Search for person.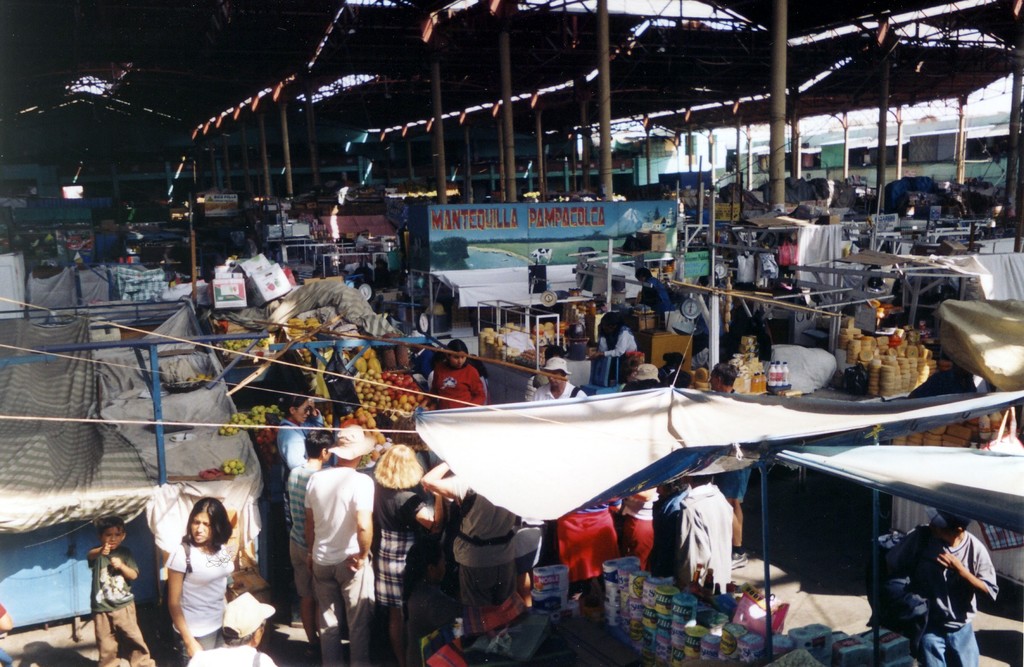
Found at [713, 449, 768, 563].
